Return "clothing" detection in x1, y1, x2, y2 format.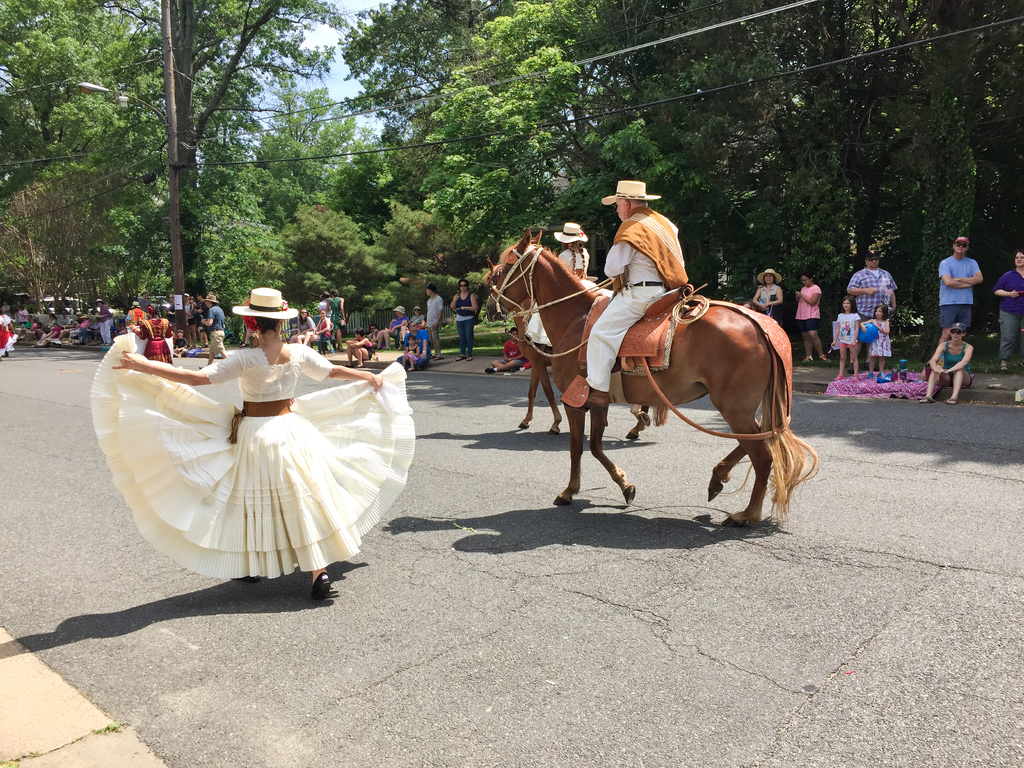
348, 328, 376, 360.
